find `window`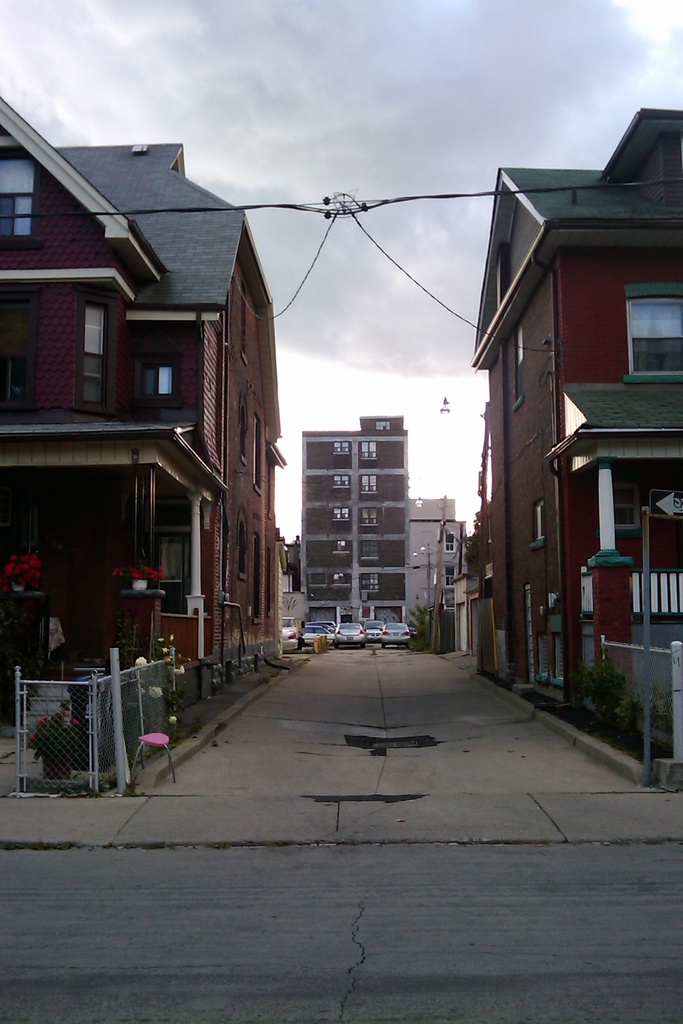
Rect(357, 576, 386, 595)
